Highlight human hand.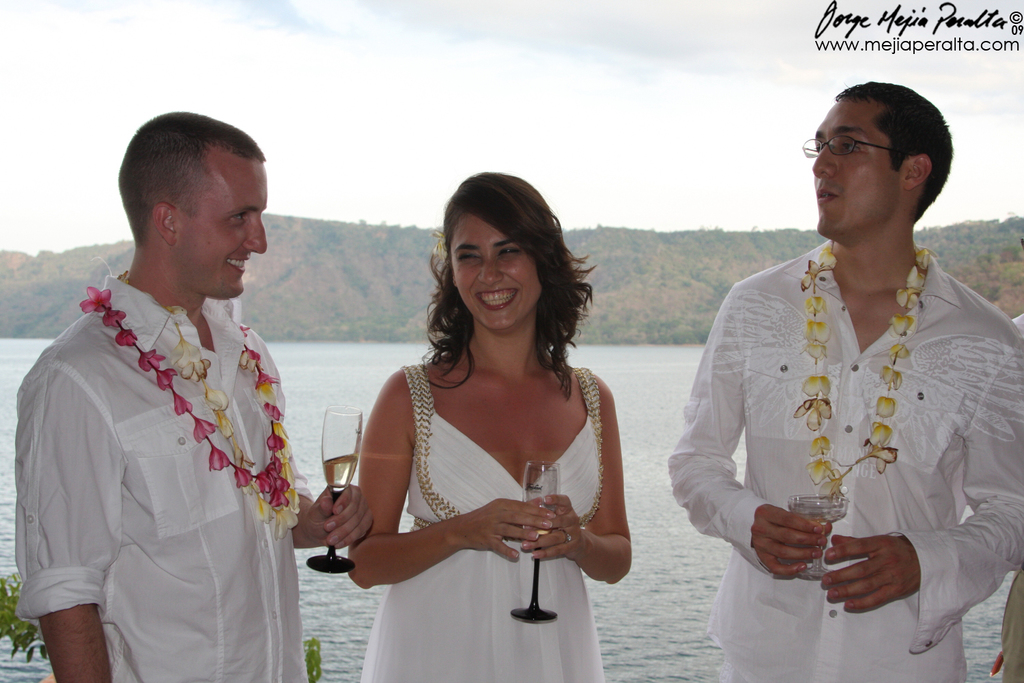
Highlighted region: pyautogui.locateOnScreen(459, 494, 558, 563).
